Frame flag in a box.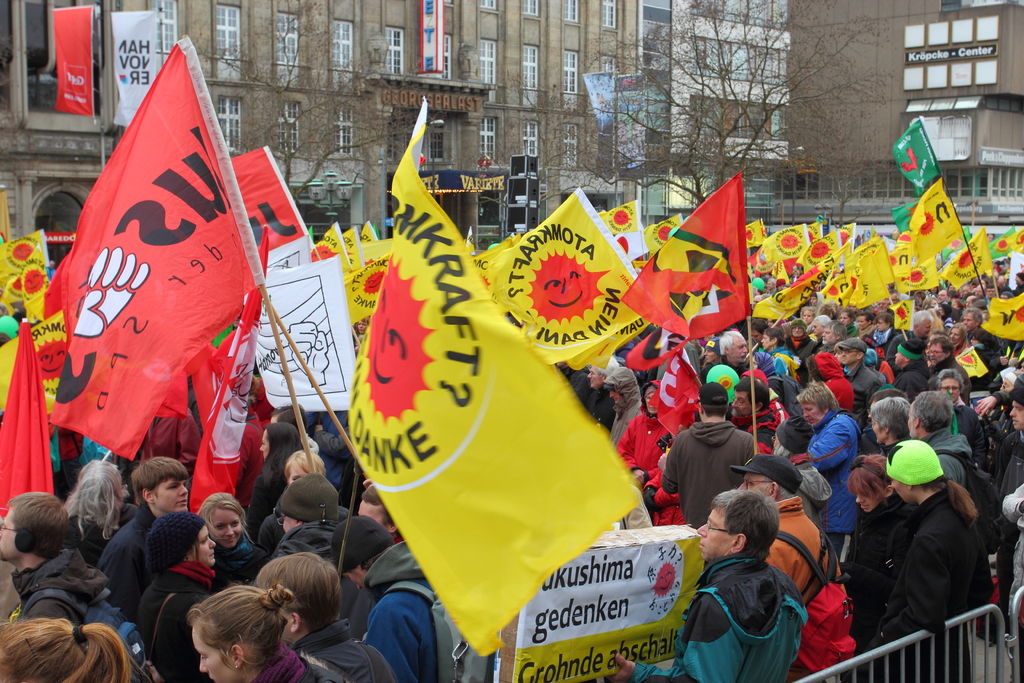
Rect(328, 236, 392, 331).
